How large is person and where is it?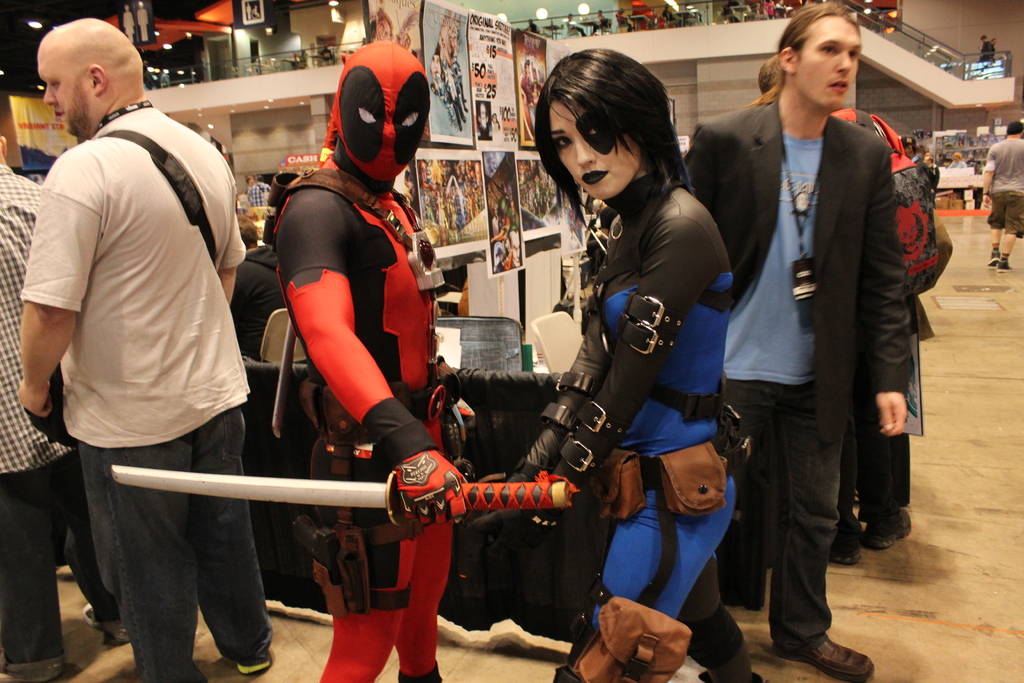
Bounding box: pyautogui.locateOnScreen(518, 58, 536, 144).
